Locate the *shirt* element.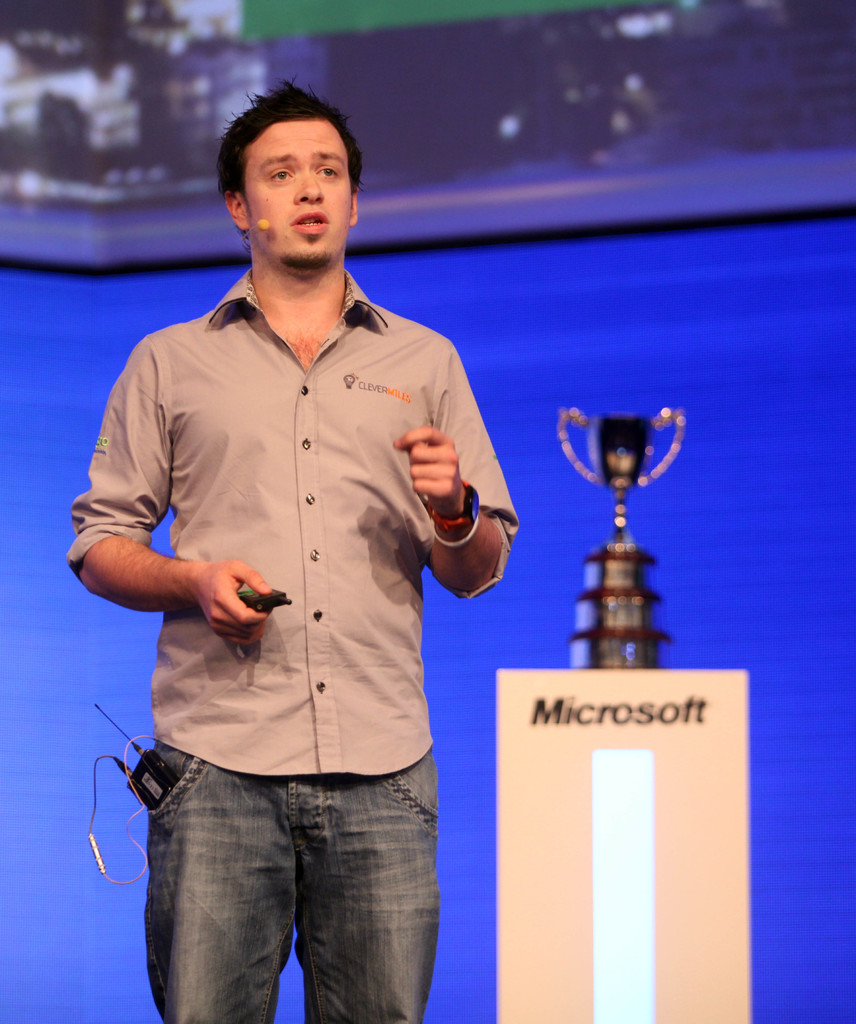
Element bbox: locate(104, 242, 501, 744).
